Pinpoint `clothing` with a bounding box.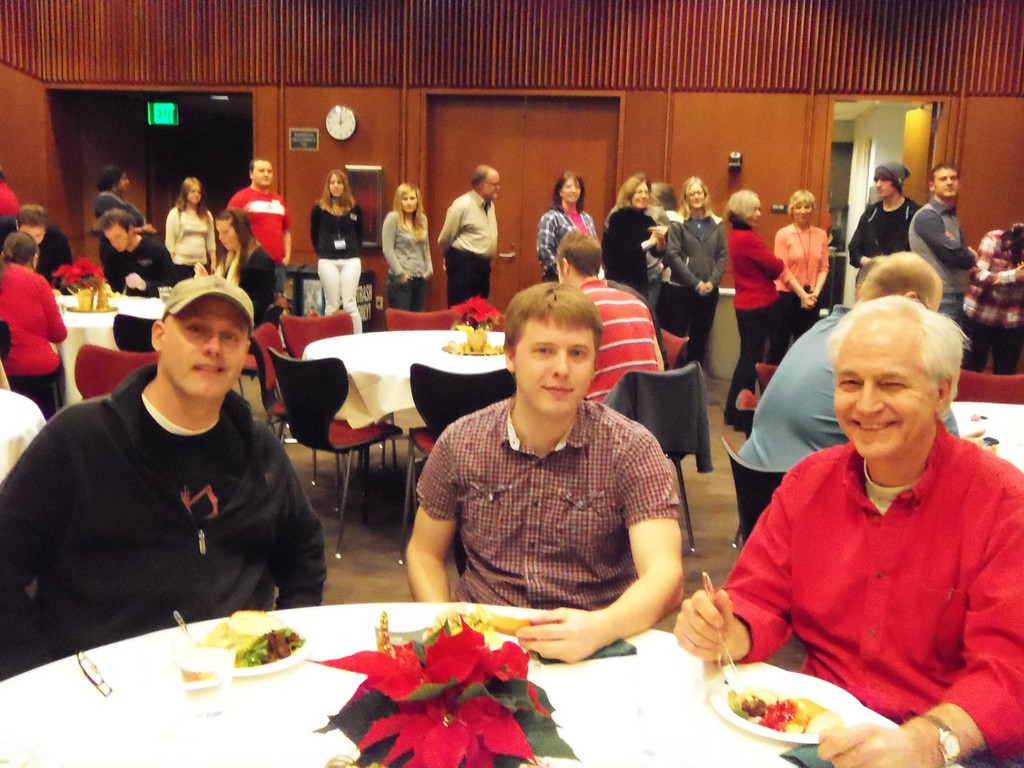
BBox(580, 271, 658, 397).
